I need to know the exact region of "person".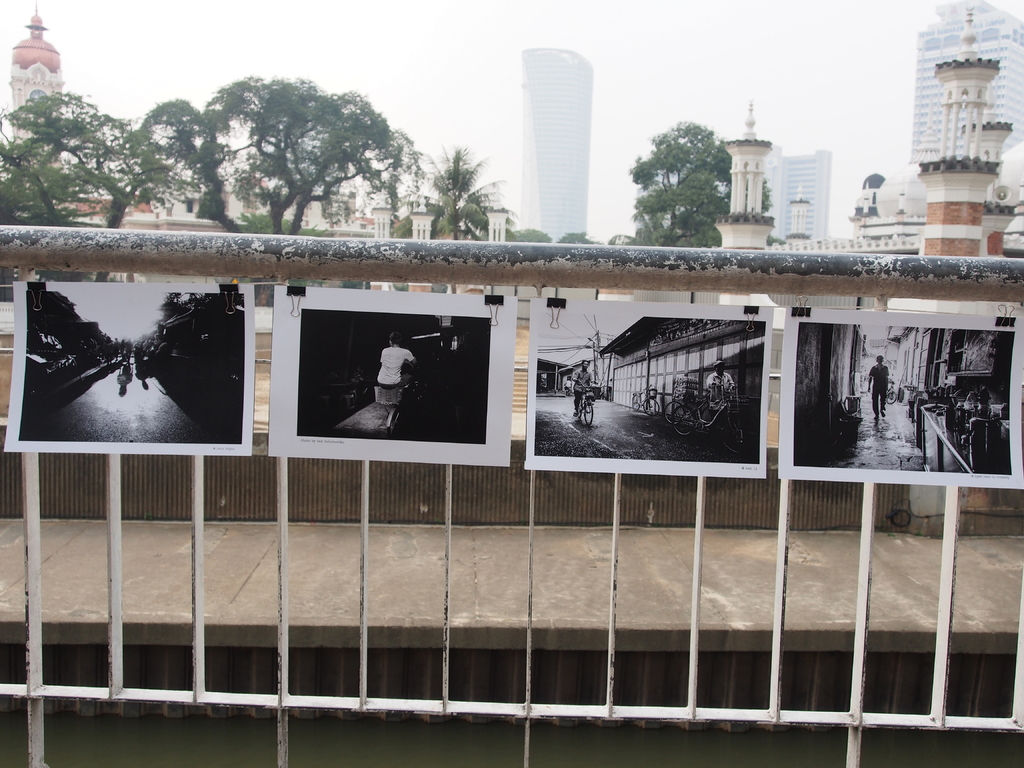
Region: [x1=102, y1=336, x2=112, y2=358].
